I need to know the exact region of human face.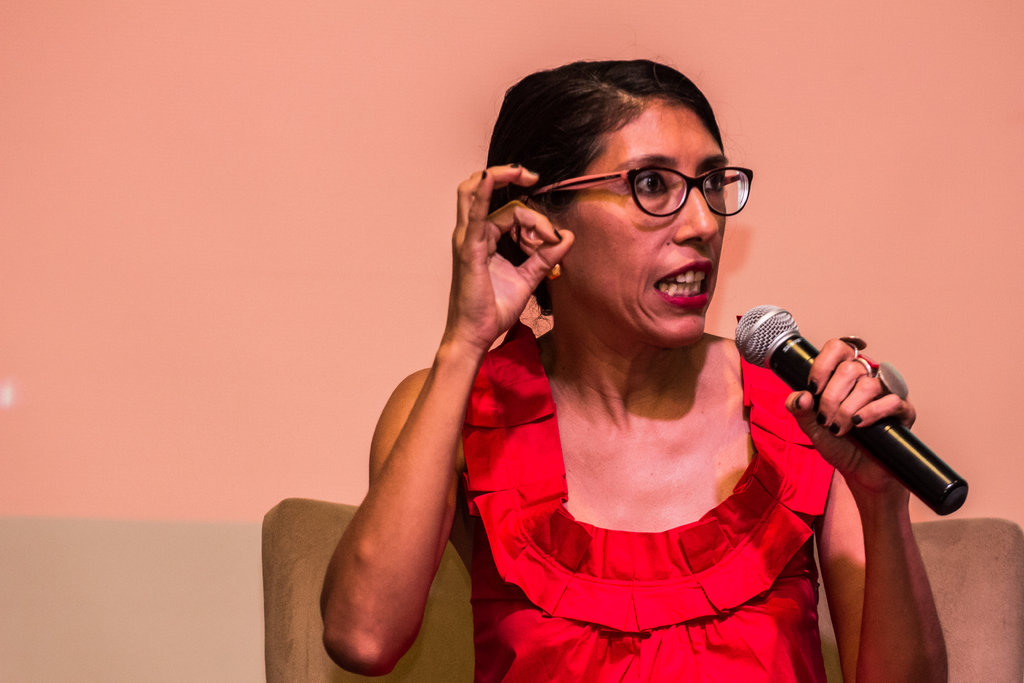
Region: rect(558, 100, 727, 347).
